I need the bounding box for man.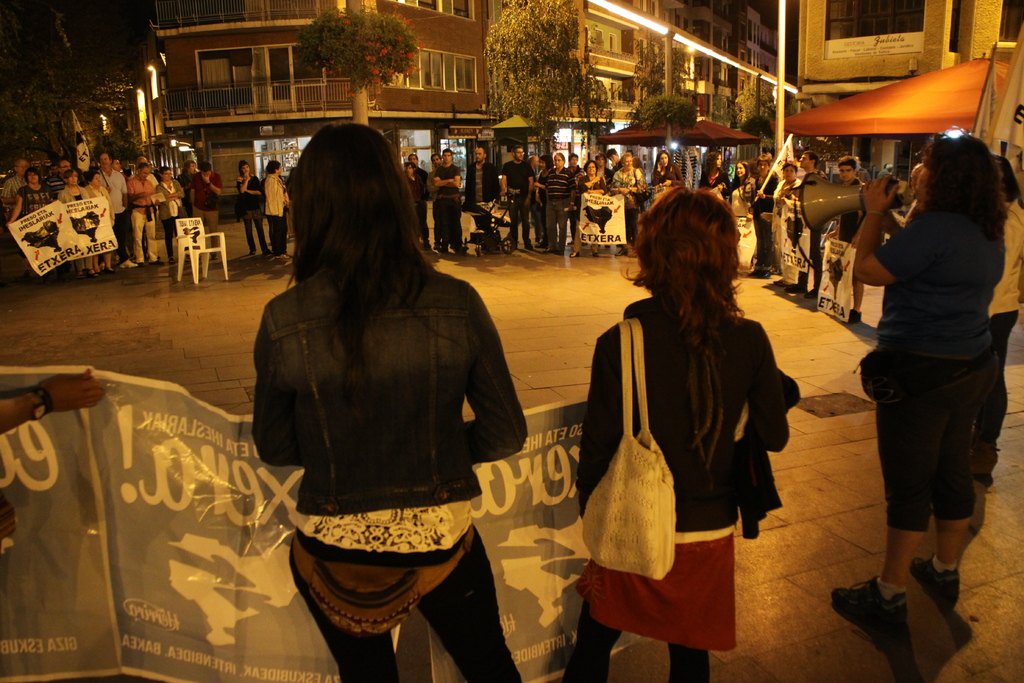
Here it is: x1=424 y1=151 x2=440 y2=190.
